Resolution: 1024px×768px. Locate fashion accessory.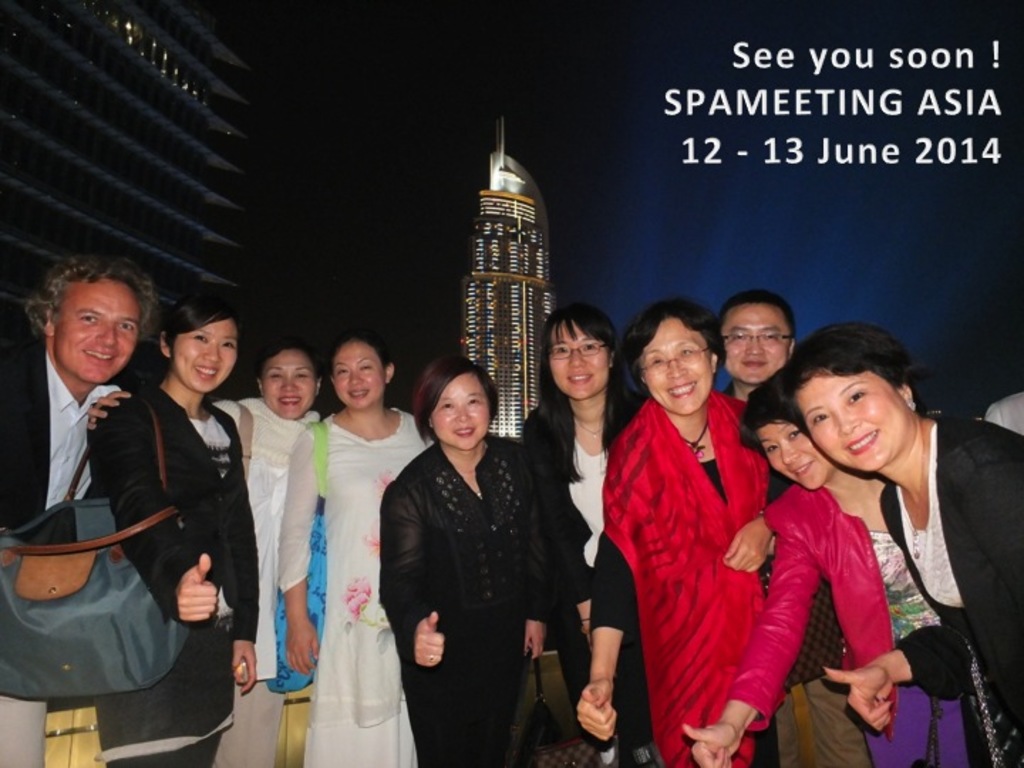
[left=903, top=410, right=927, bottom=562].
